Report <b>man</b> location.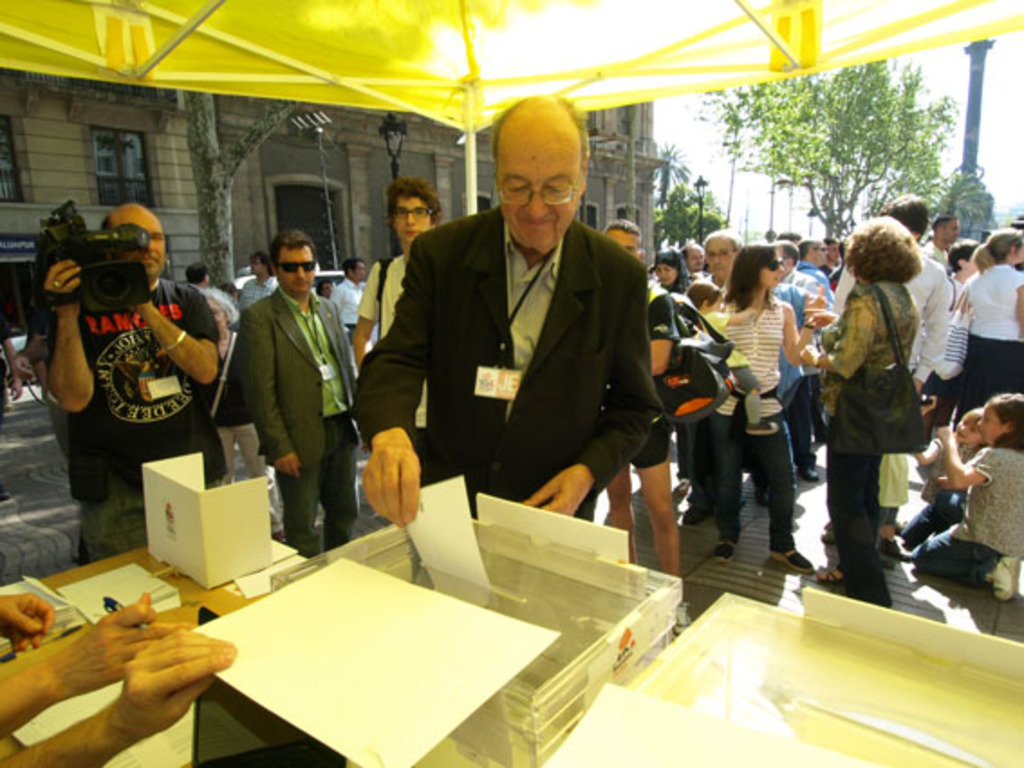
Report: 684:226:742:529.
